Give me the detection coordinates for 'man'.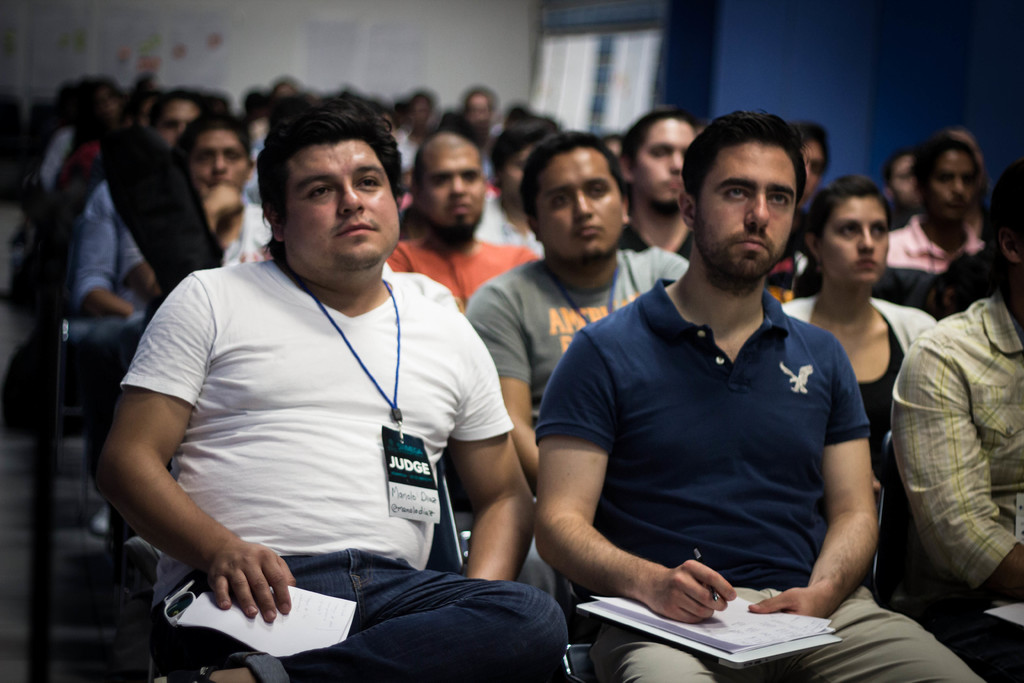
l=120, t=109, r=271, b=311.
